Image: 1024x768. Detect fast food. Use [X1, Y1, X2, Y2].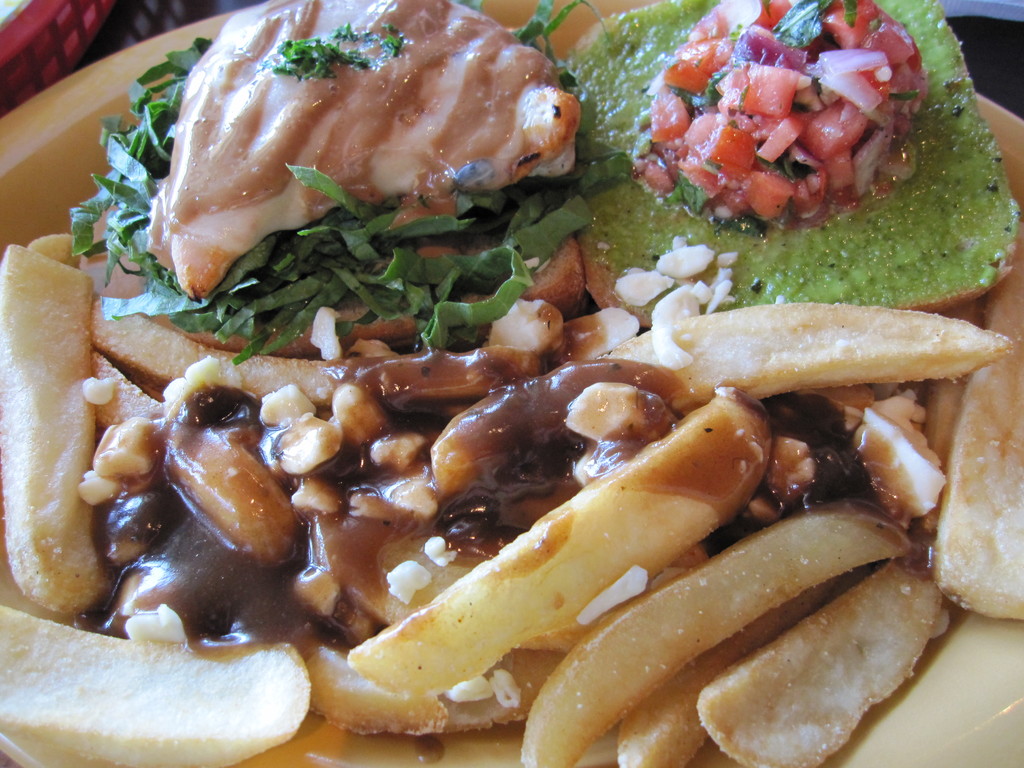
[573, 292, 1021, 406].
